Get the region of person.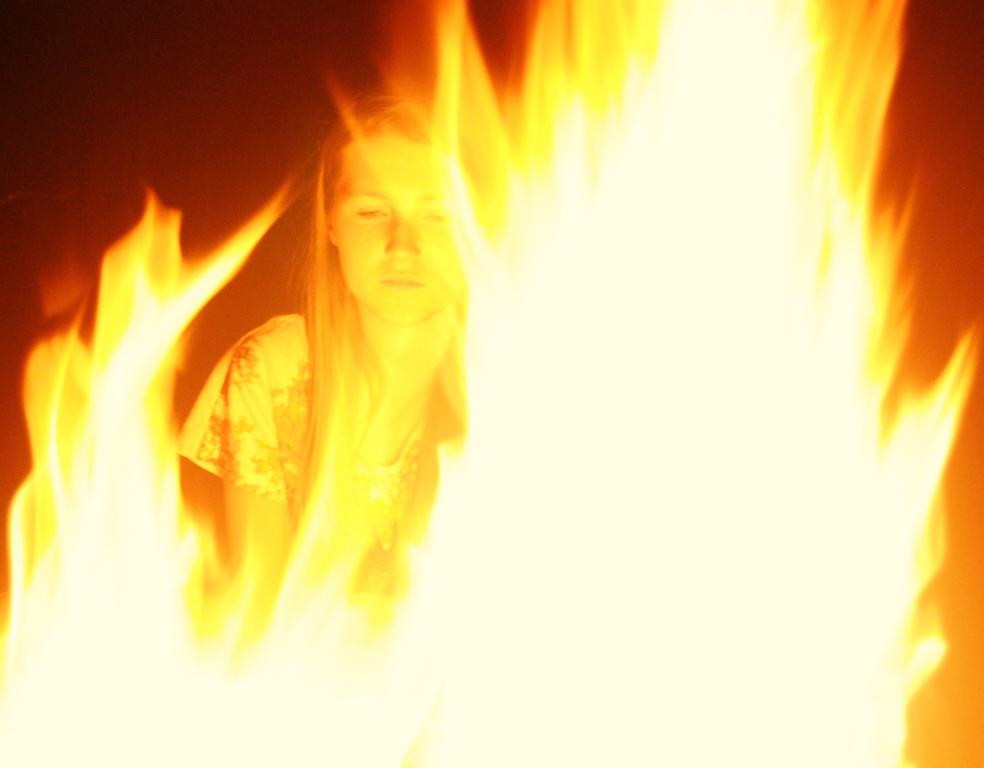
166,85,502,630.
